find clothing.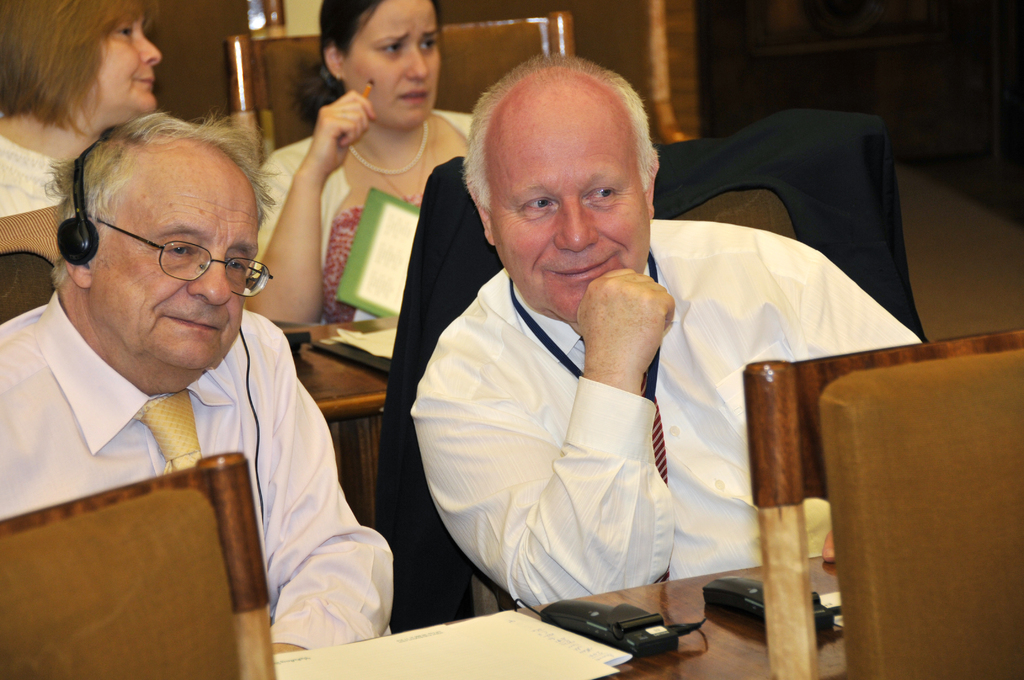
box=[372, 109, 927, 634].
